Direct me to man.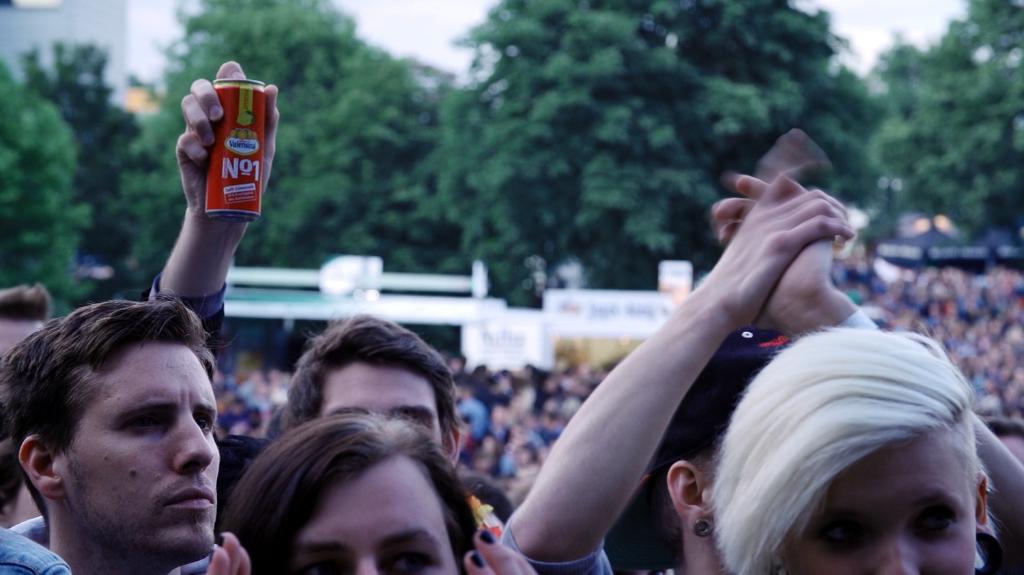
Direction: box=[0, 301, 268, 574].
